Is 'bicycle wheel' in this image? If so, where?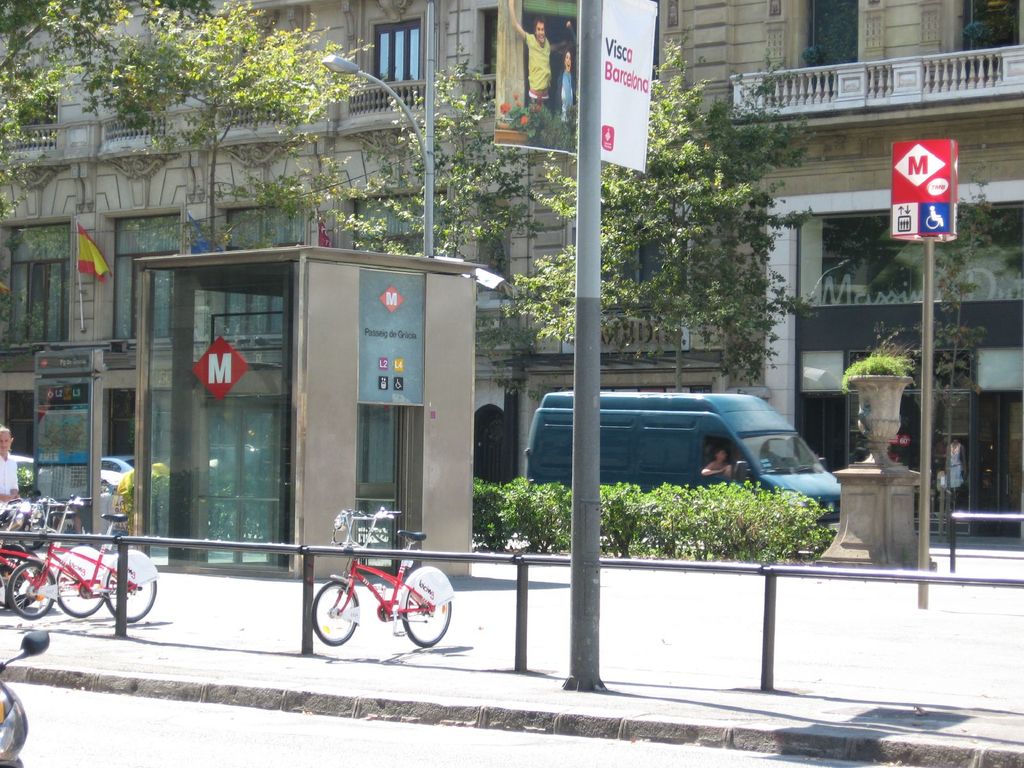
Yes, at [left=102, top=559, right=156, bottom=625].
